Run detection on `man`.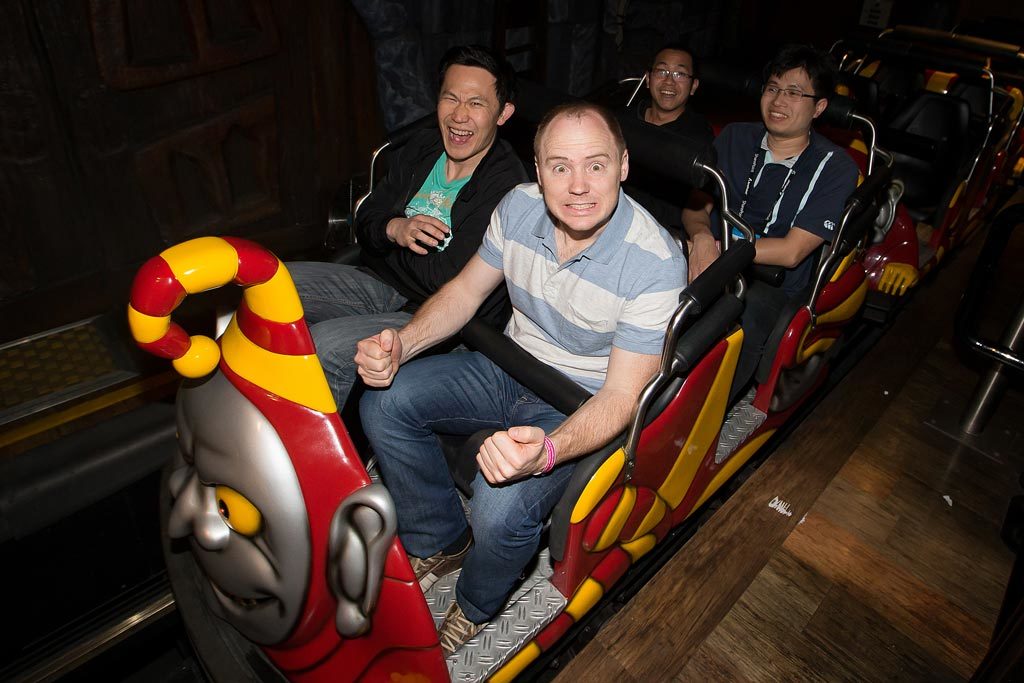
Result: rect(285, 46, 533, 412).
